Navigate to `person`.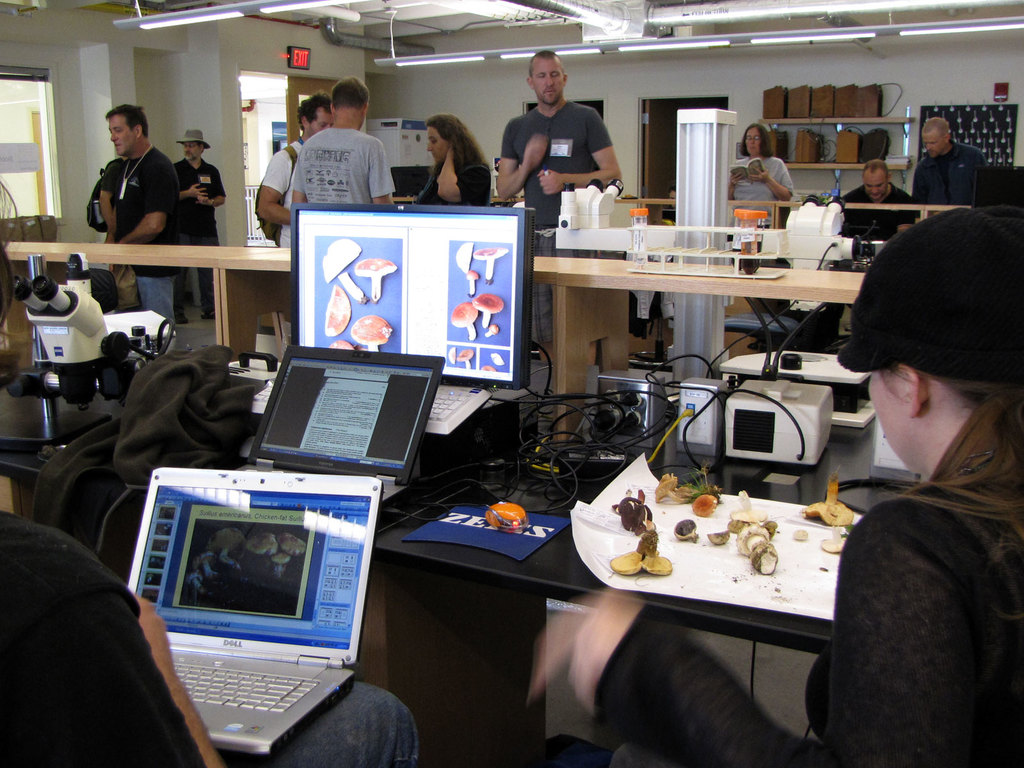
Navigation target: 180, 129, 224, 311.
